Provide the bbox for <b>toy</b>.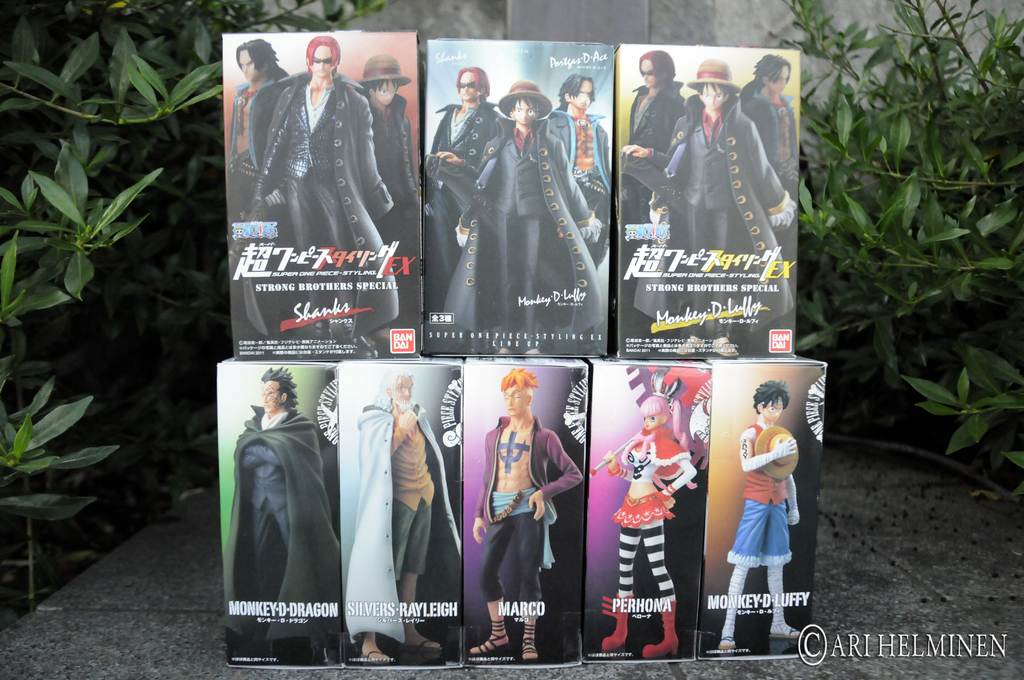
l=740, t=58, r=795, b=354.
